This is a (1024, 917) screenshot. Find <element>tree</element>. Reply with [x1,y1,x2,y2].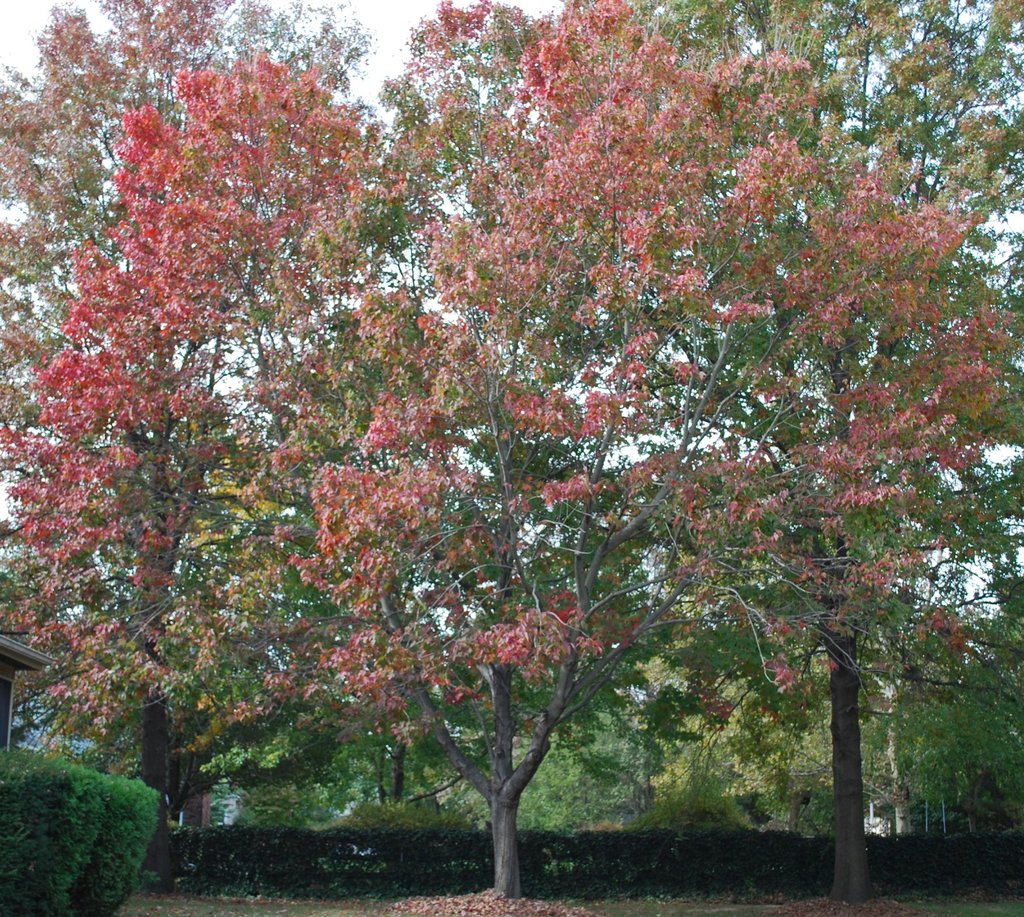
[0,0,370,885].
